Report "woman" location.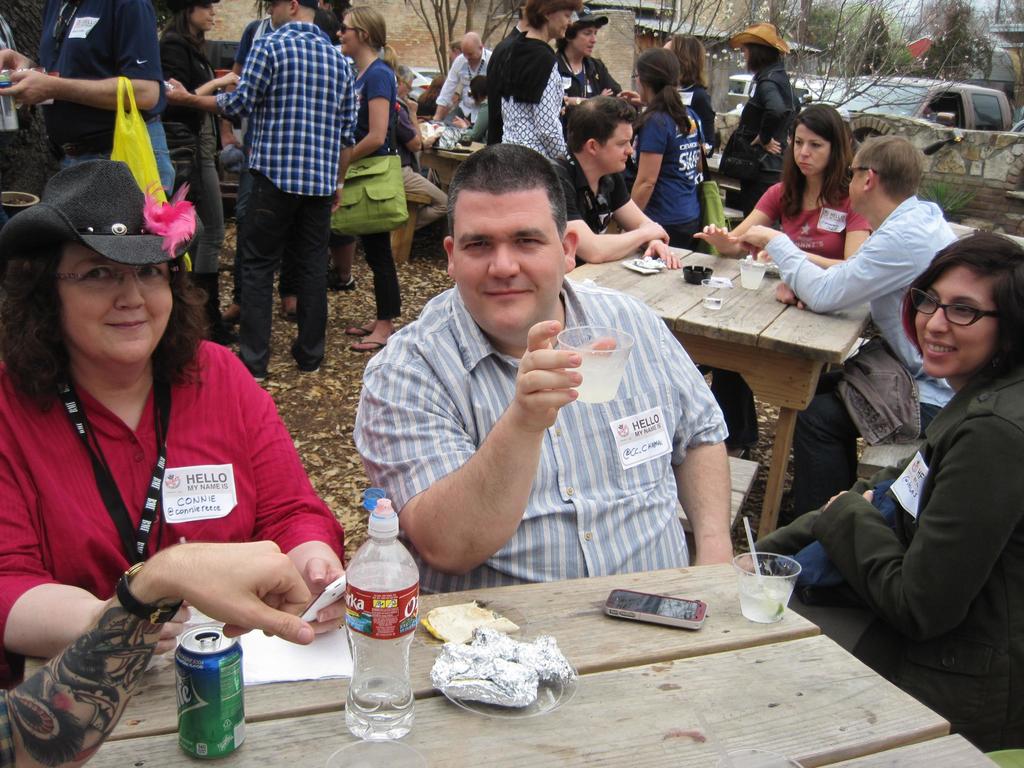
Report: l=625, t=29, r=725, b=182.
